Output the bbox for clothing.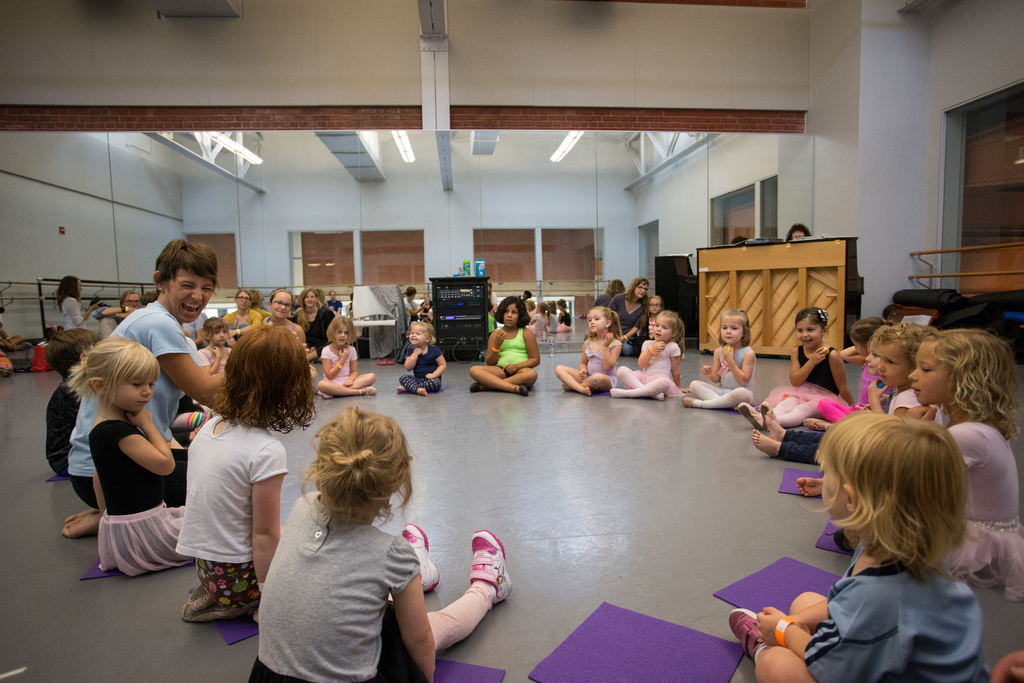
792/521/1004/673.
